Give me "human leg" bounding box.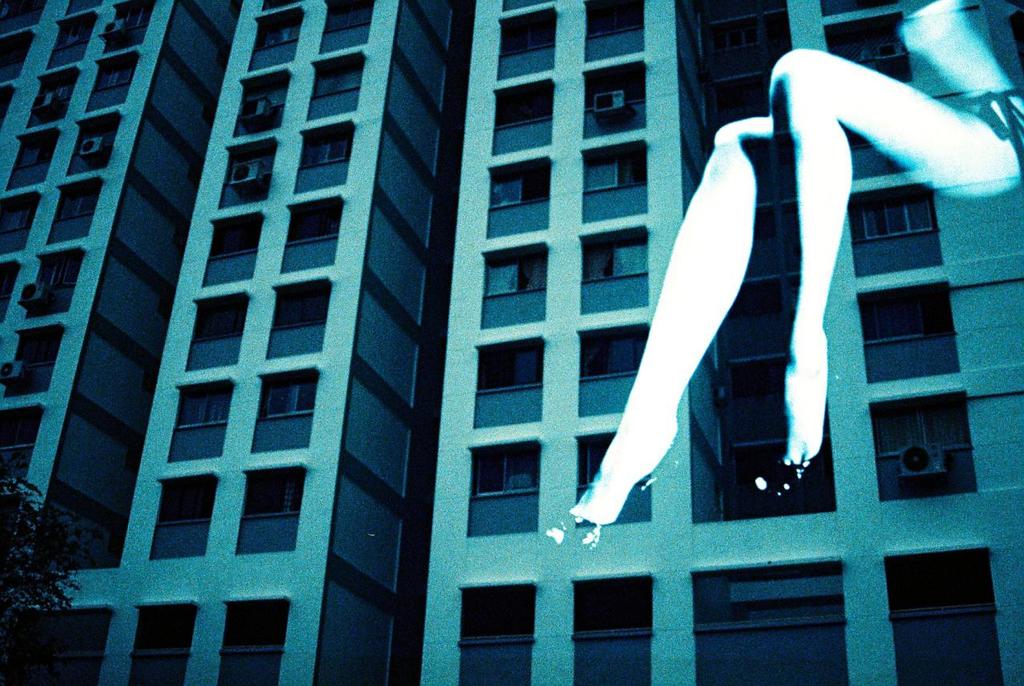
<region>778, 46, 1020, 464</region>.
